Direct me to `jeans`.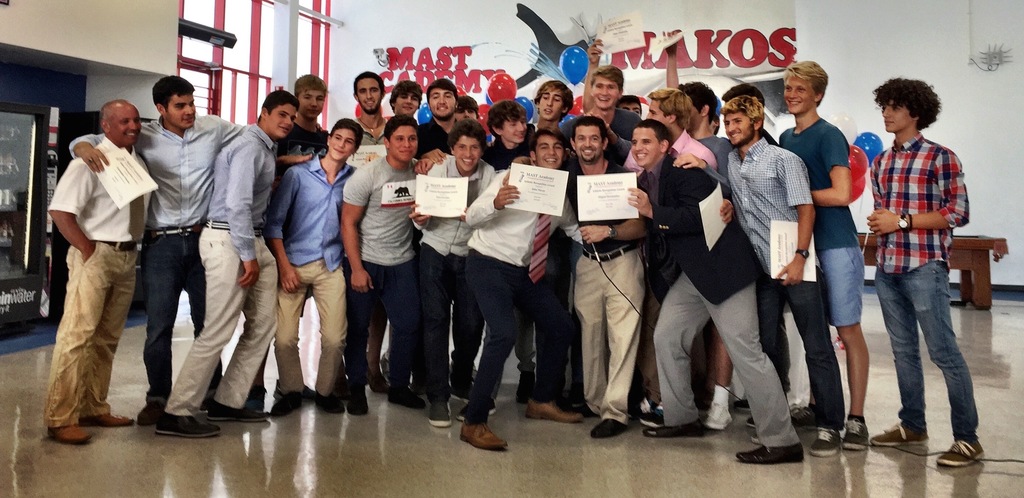
Direction: (127,224,236,397).
